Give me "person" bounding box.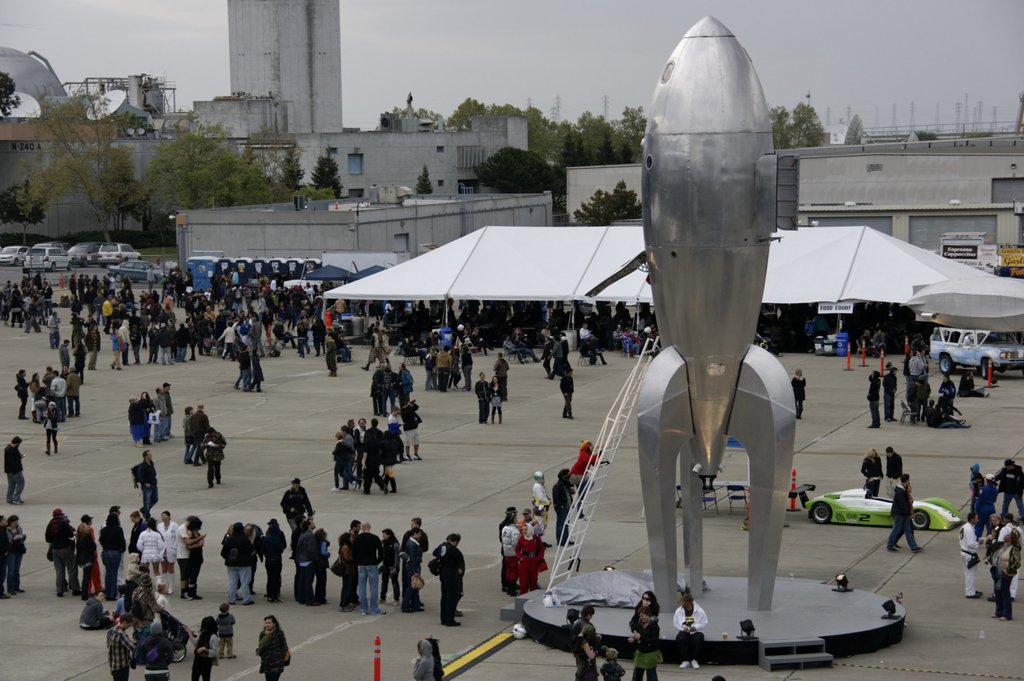
579 327 593 346.
